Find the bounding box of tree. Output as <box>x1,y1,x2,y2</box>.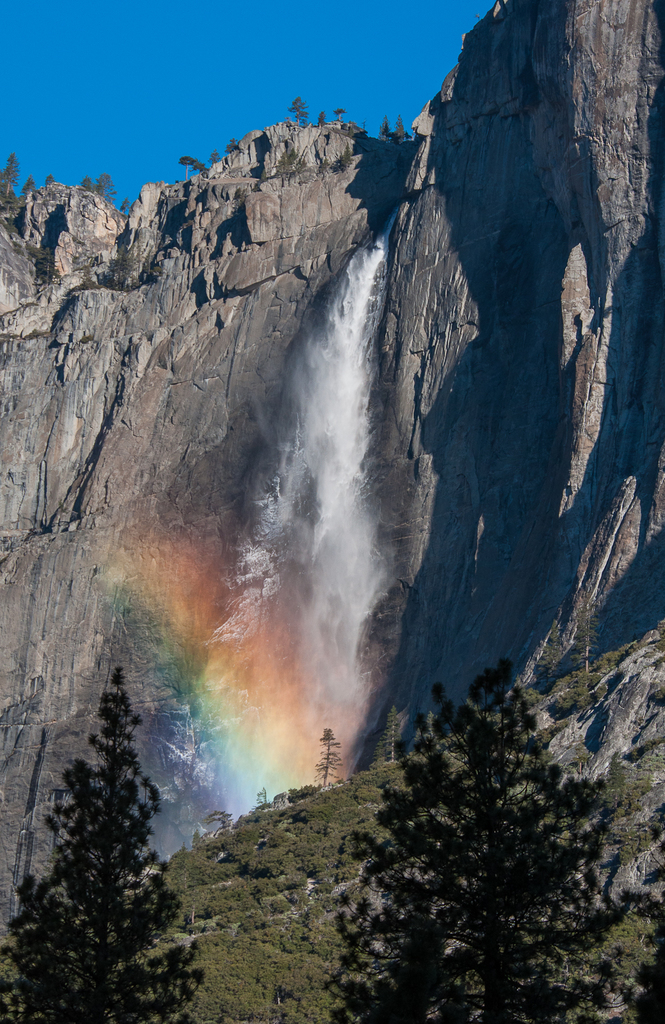
<box>380,706,396,762</box>.
